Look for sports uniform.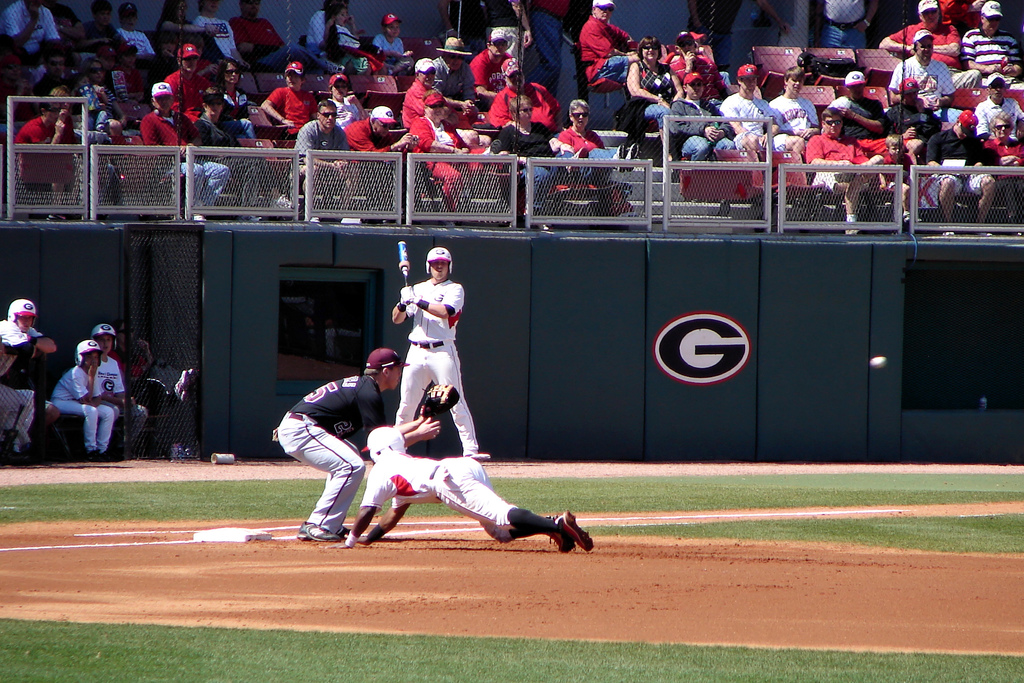
Found: <bbox>356, 452, 521, 545</bbox>.
